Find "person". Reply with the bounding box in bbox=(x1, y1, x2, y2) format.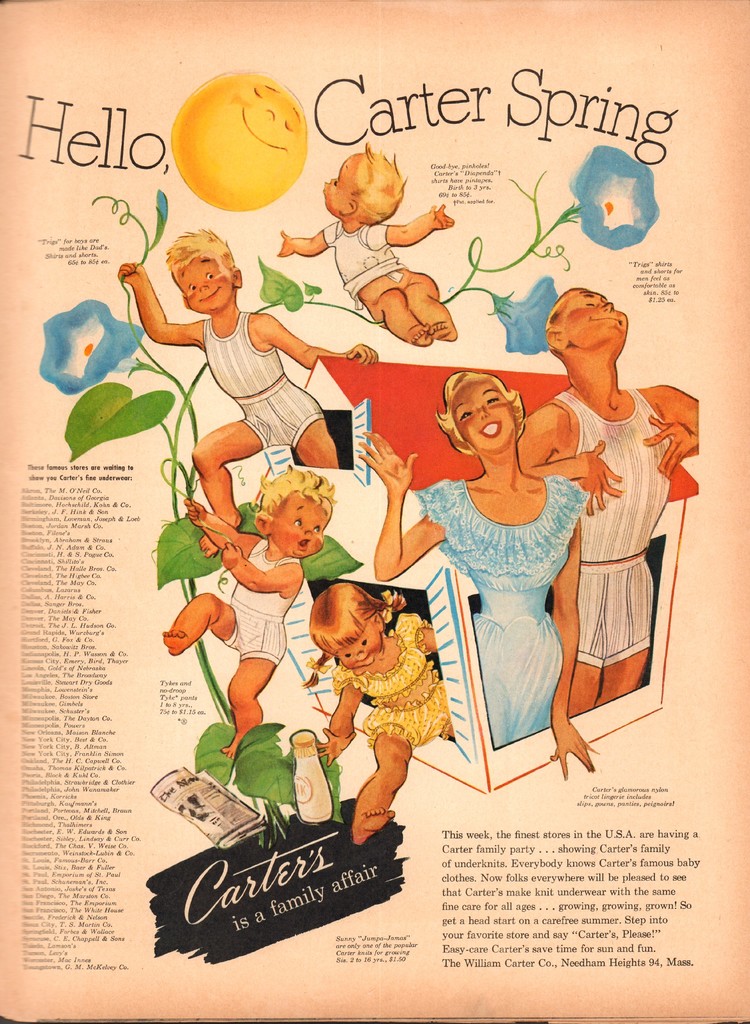
bbox=(270, 140, 452, 353).
